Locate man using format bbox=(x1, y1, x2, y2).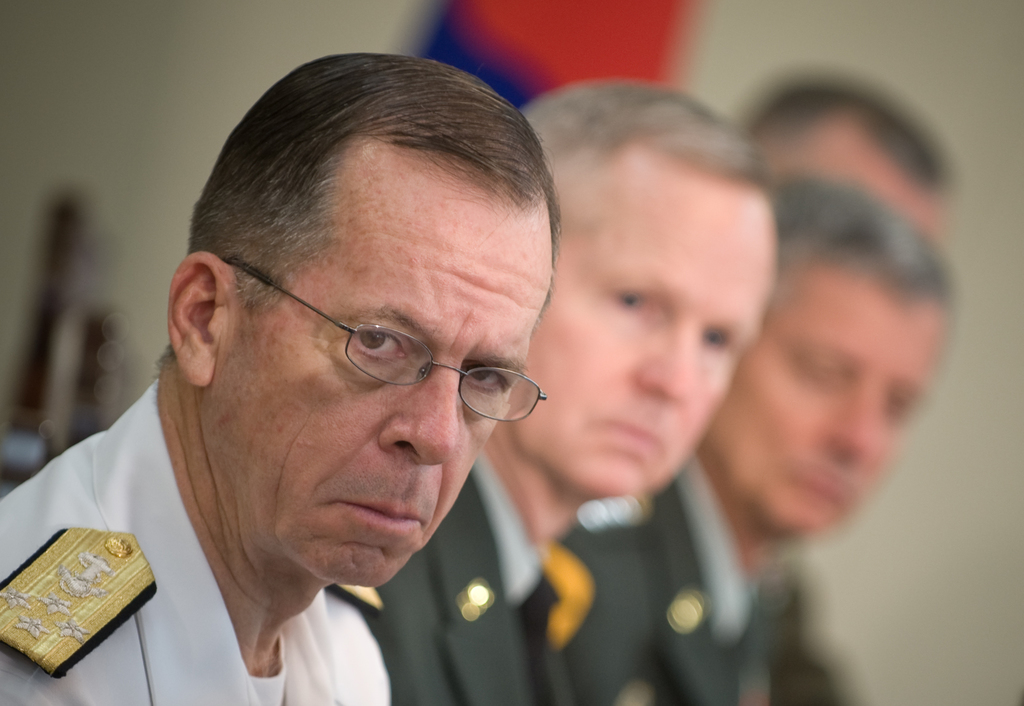
bbox=(736, 74, 955, 246).
